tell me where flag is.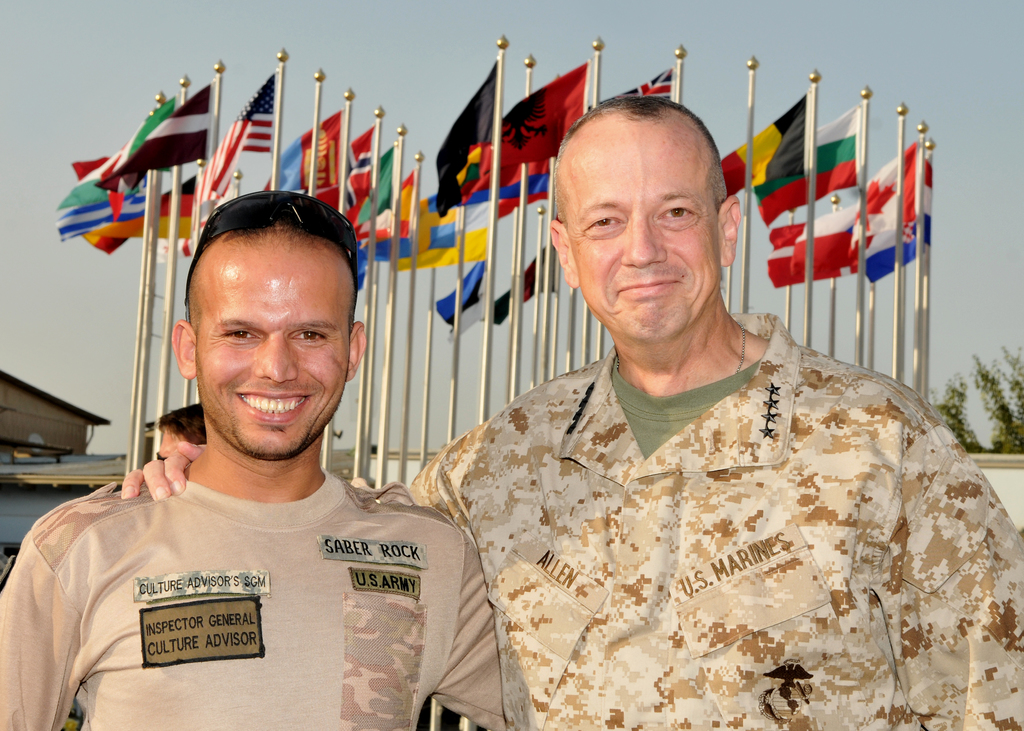
flag is at (433,263,486,326).
